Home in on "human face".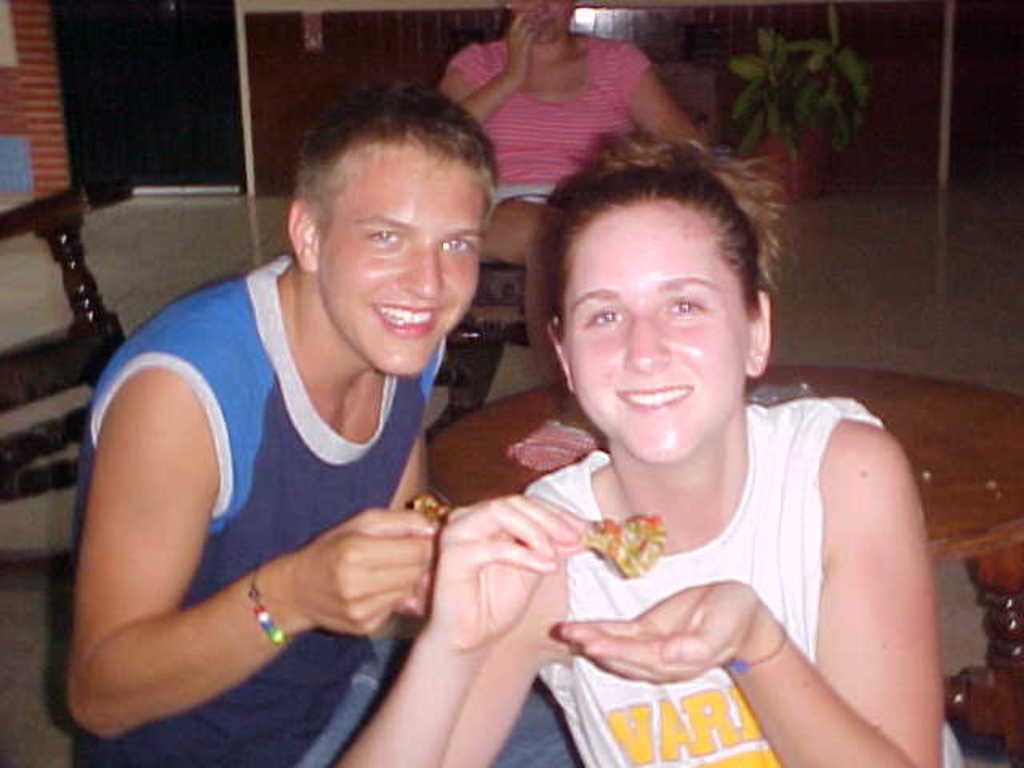
Homed in at <region>565, 205, 746, 458</region>.
